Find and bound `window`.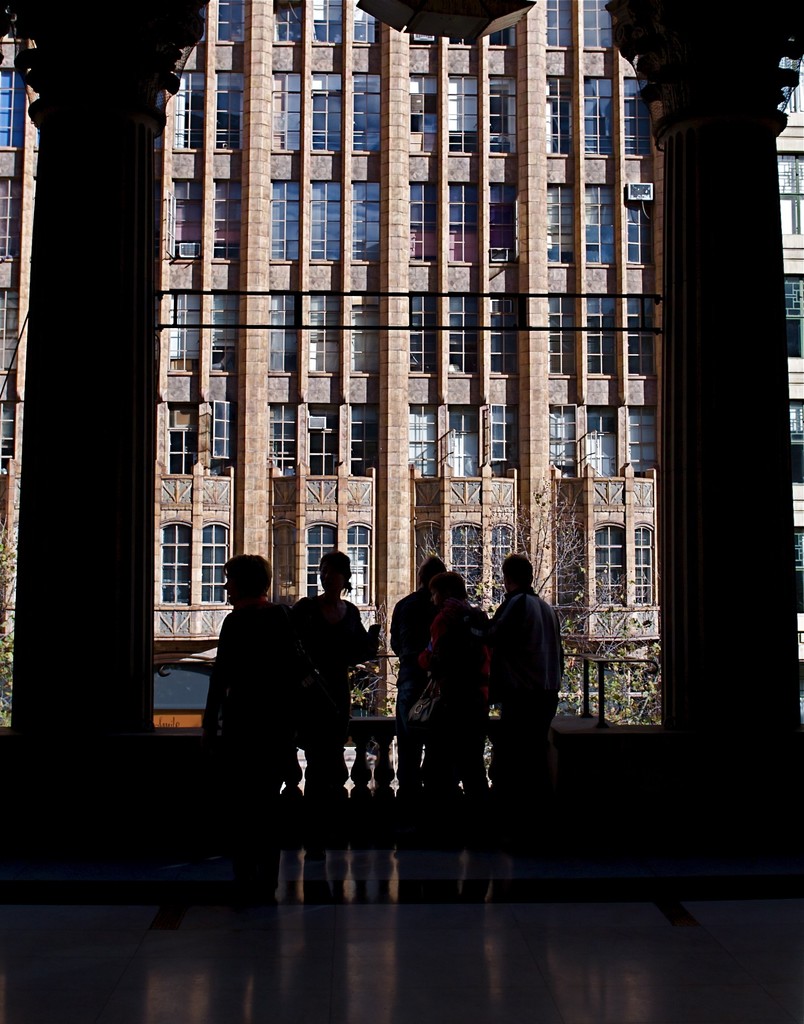
Bound: pyautogui.locateOnScreen(137, 502, 213, 614).
